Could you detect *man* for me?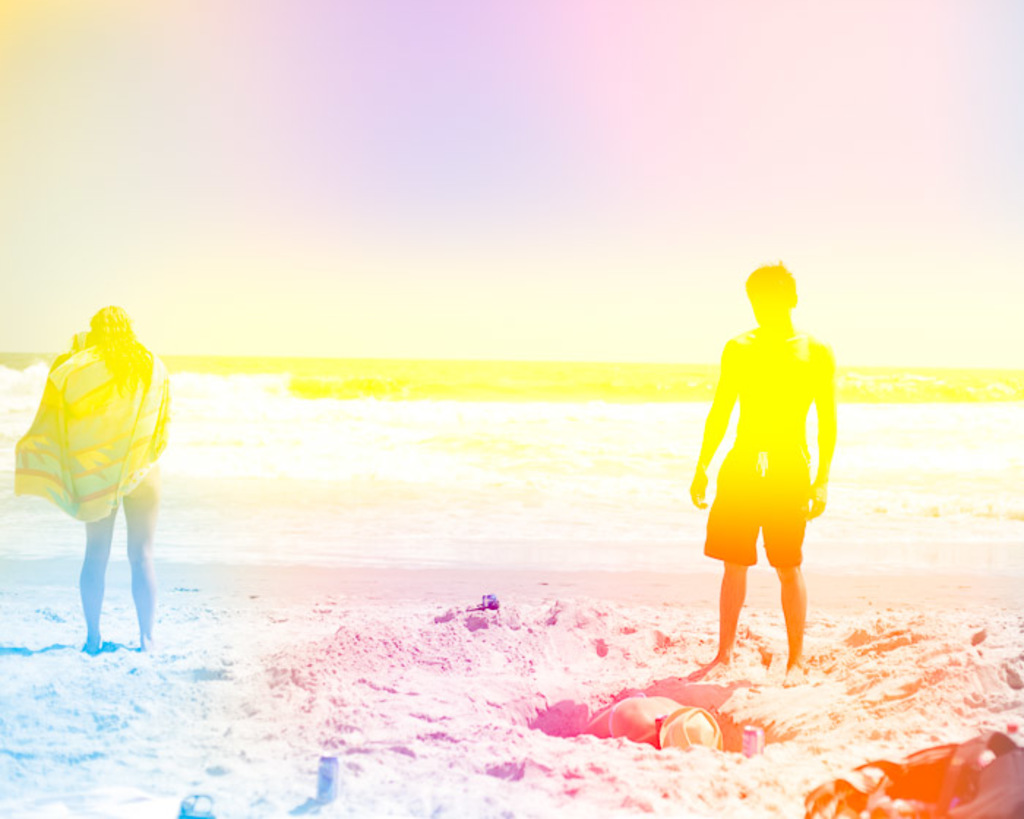
Detection result: [683, 285, 841, 667].
